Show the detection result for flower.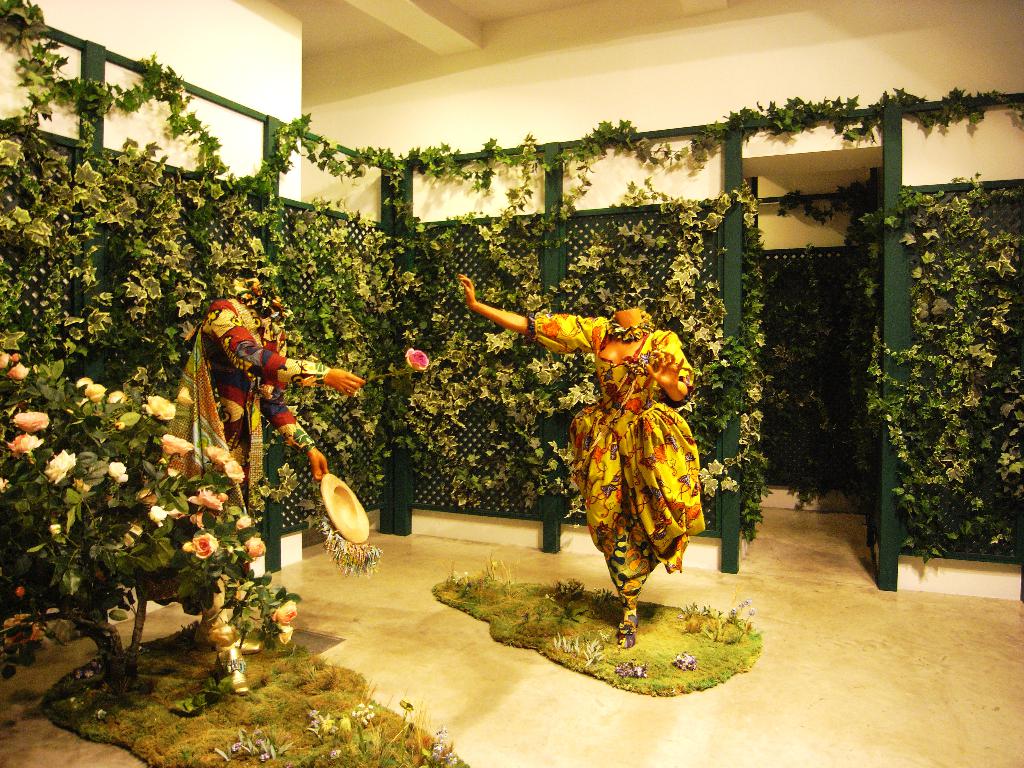
106:389:130:430.
